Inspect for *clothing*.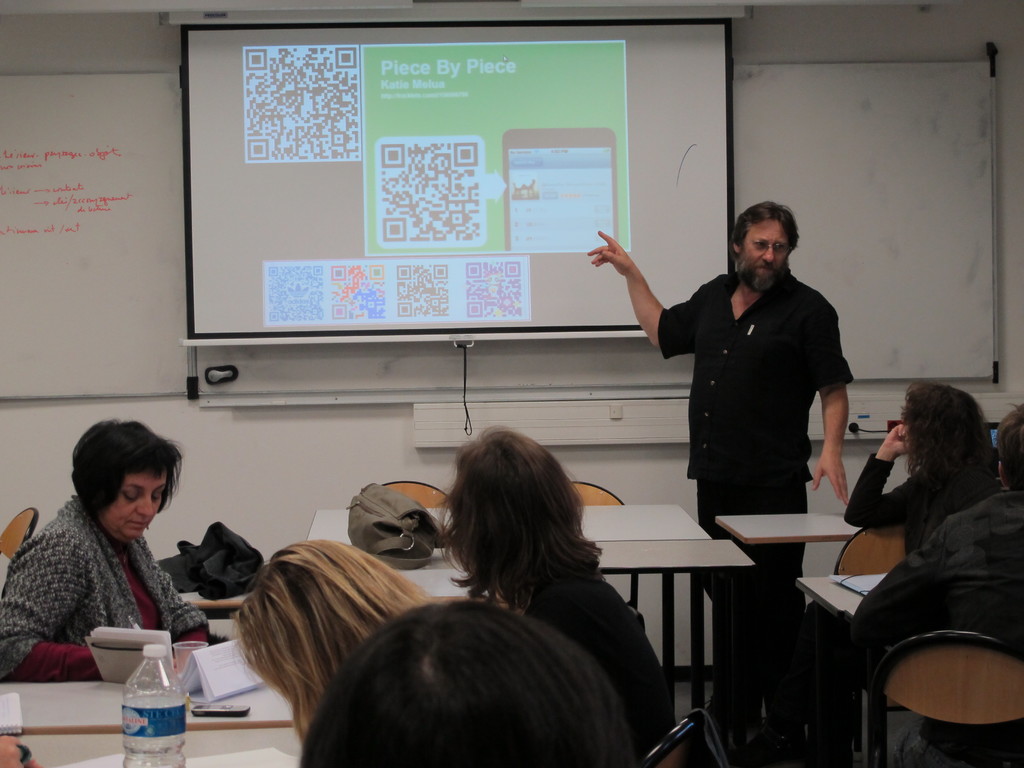
Inspection: region(493, 550, 686, 751).
